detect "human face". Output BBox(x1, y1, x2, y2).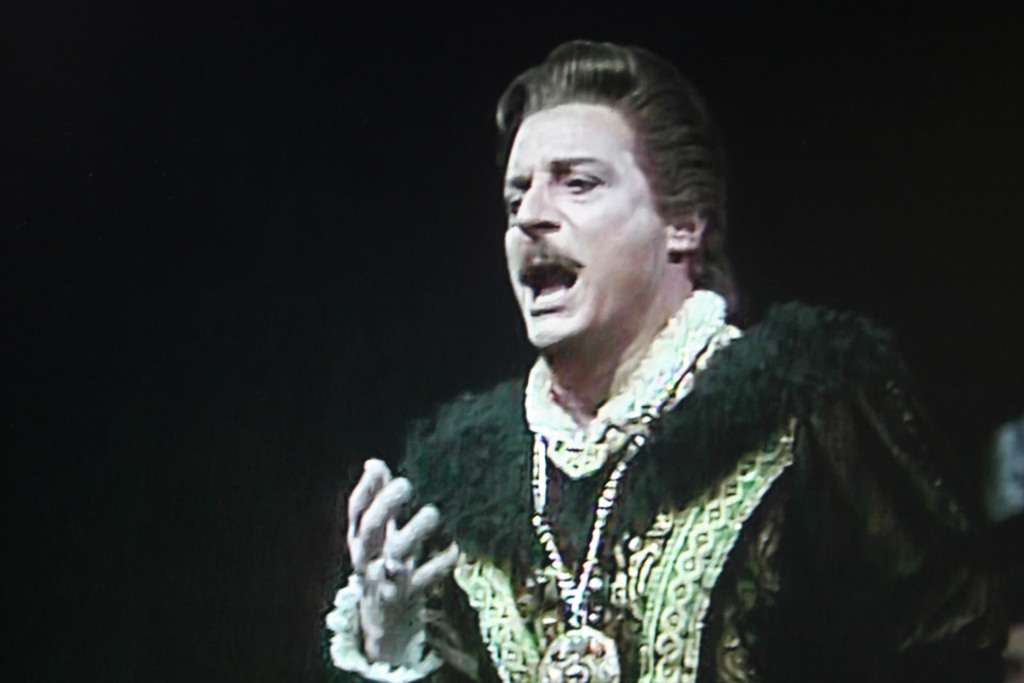
BBox(507, 107, 669, 351).
